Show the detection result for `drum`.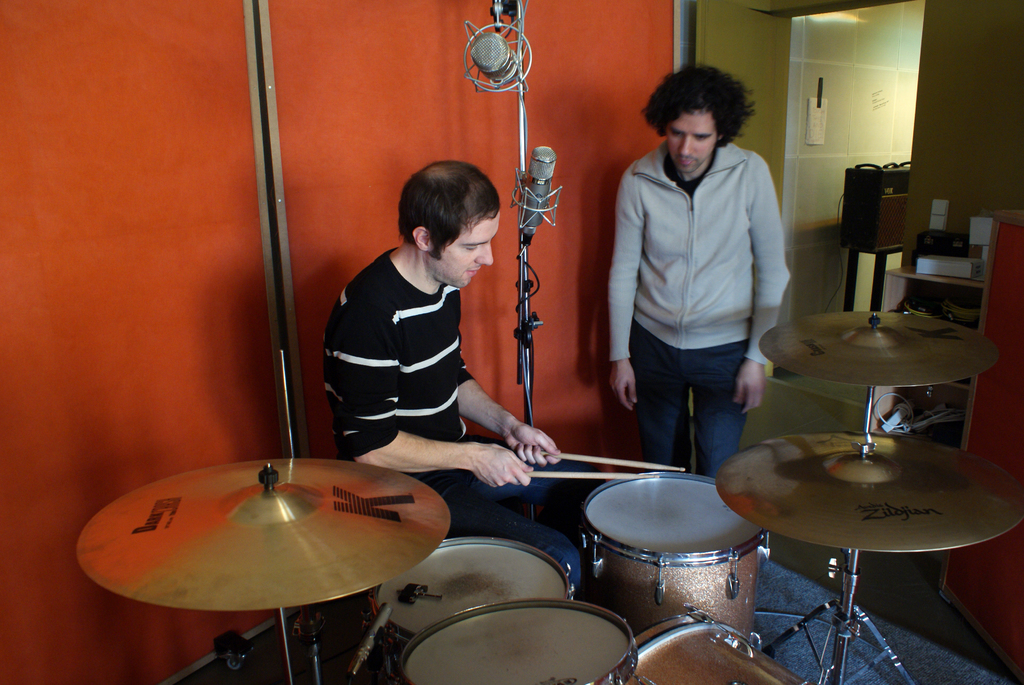
[x1=582, y1=470, x2=765, y2=647].
